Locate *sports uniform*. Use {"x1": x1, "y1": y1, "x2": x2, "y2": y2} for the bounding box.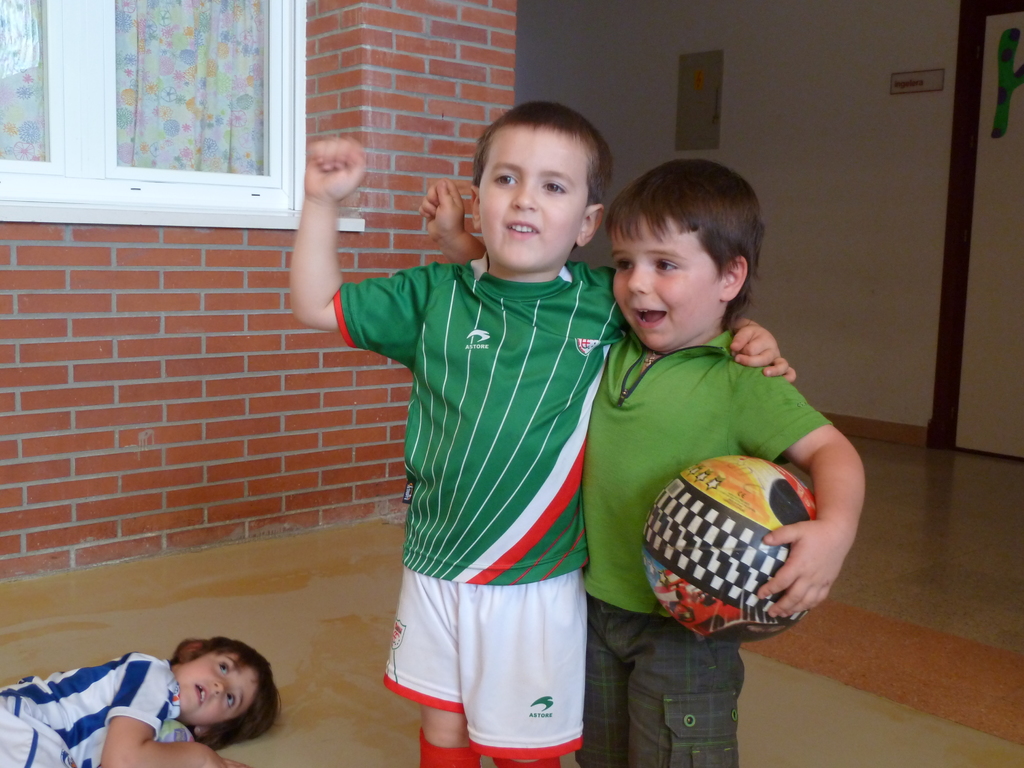
{"x1": 0, "y1": 650, "x2": 179, "y2": 767}.
